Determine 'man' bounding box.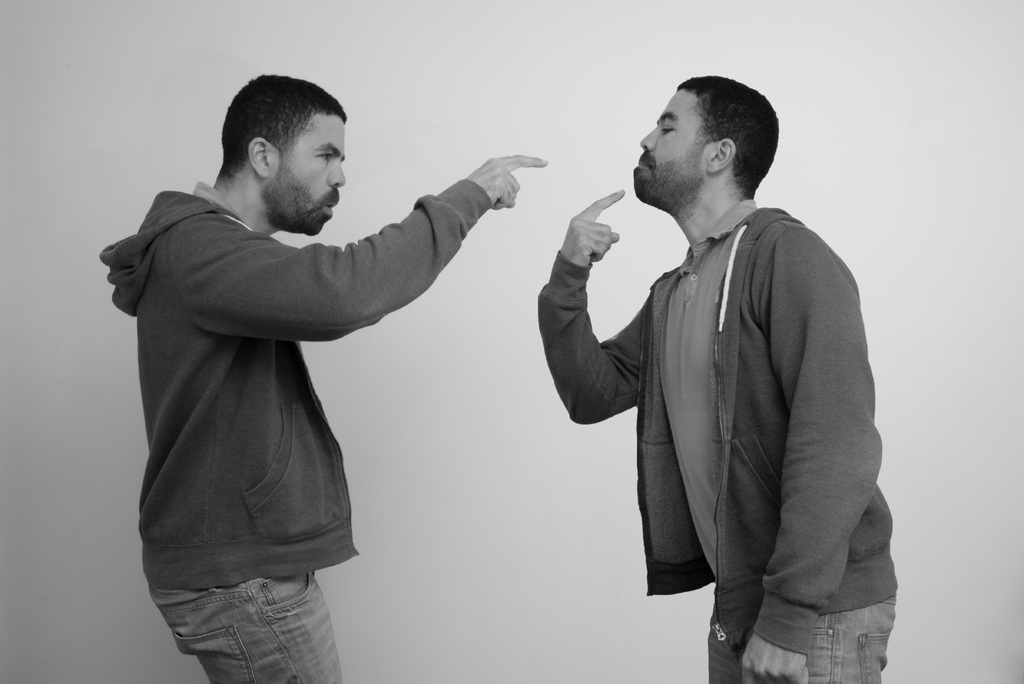
Determined: 525, 63, 880, 674.
